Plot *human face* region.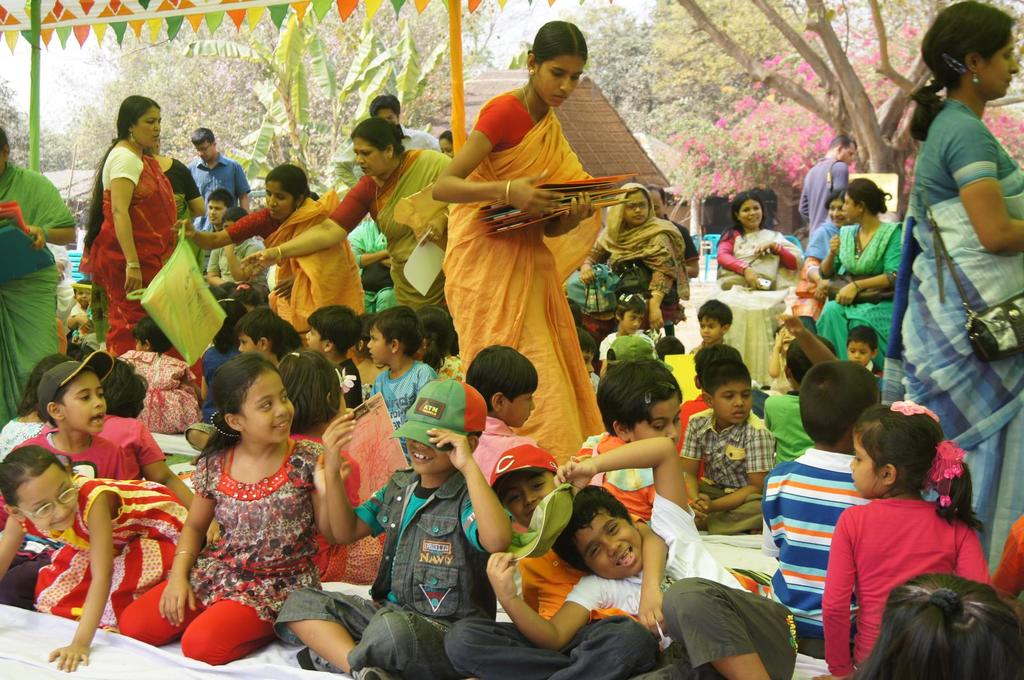
Plotted at (left=192, top=141, right=213, bottom=160).
